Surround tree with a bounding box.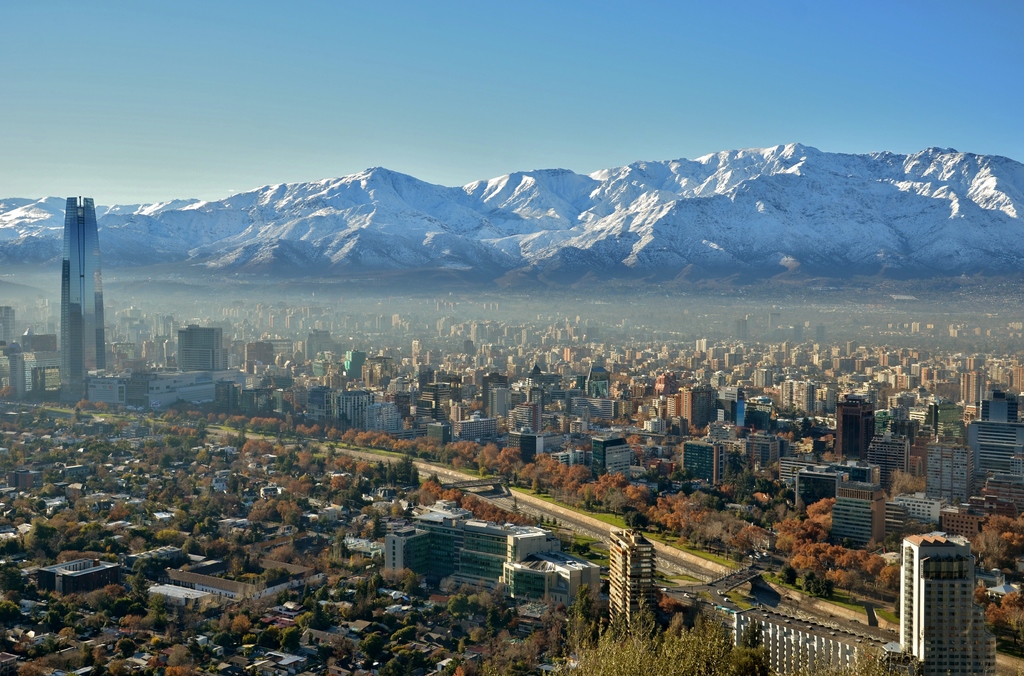
rect(541, 595, 925, 675).
